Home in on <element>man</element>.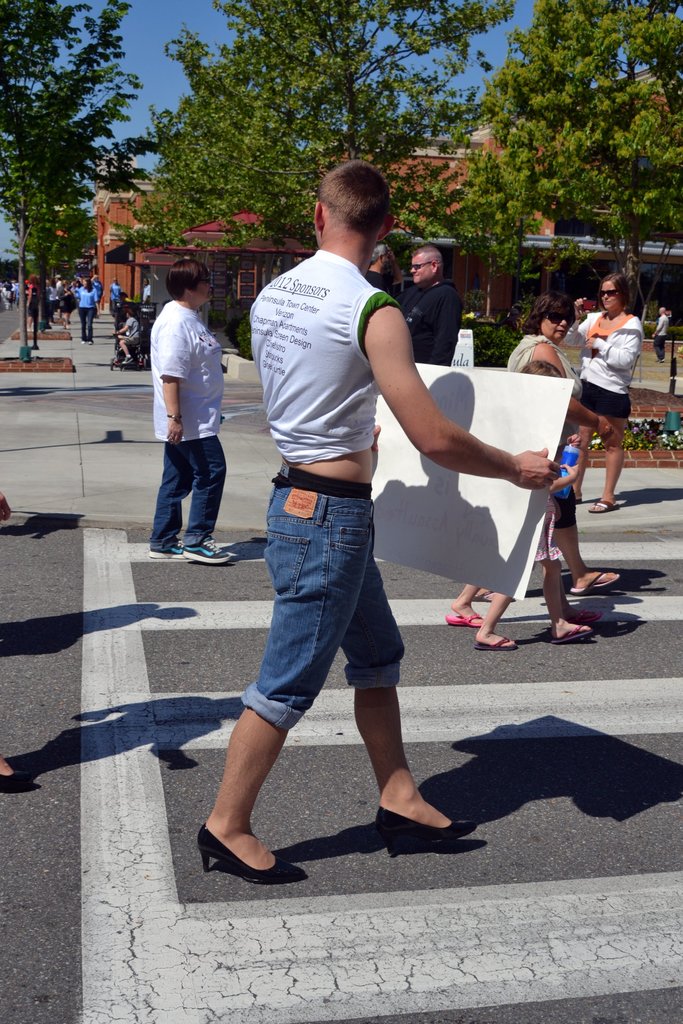
Homed in at box=[393, 244, 463, 368].
